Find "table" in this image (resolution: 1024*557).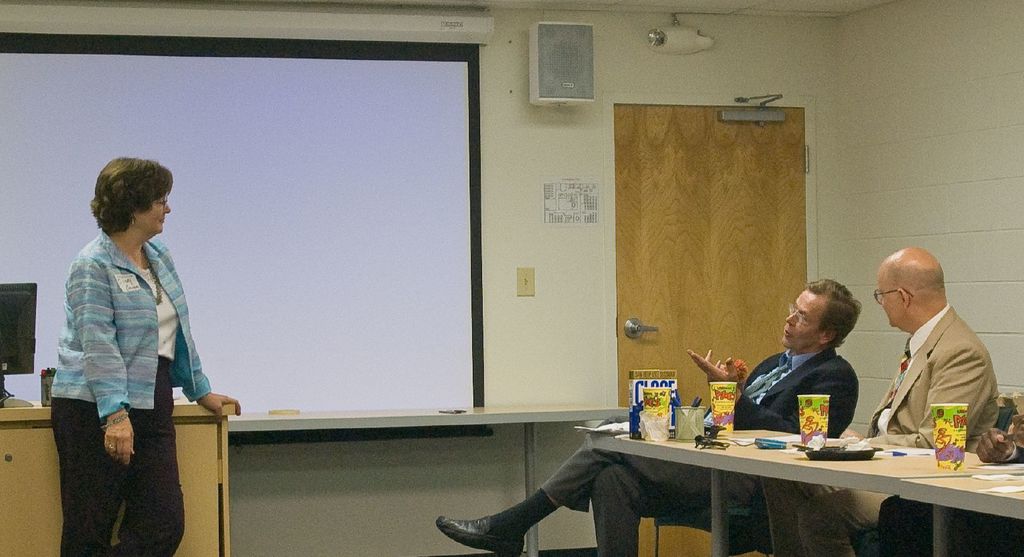
pyautogui.locateOnScreen(584, 425, 1023, 556).
